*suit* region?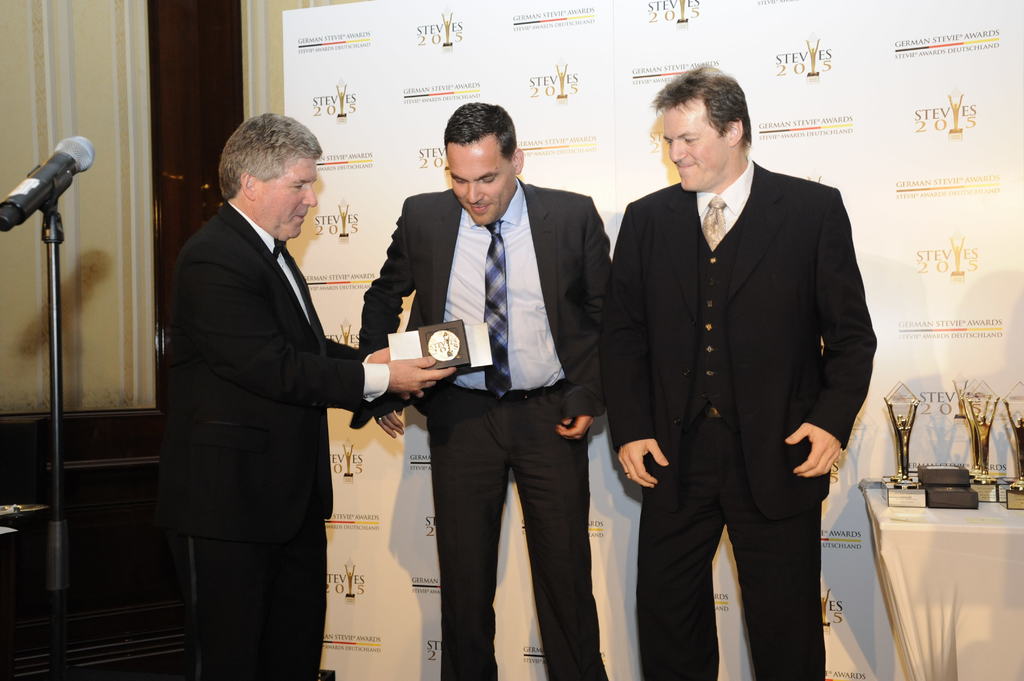
(left=601, top=156, right=878, bottom=680)
